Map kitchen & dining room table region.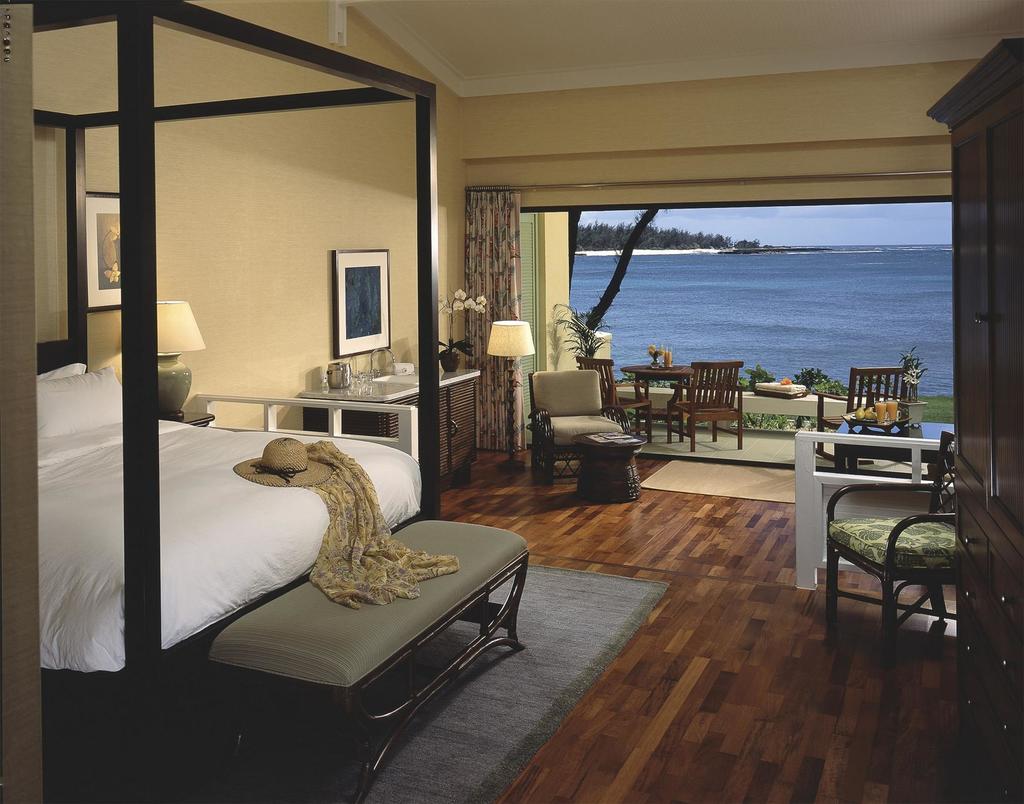
Mapped to detection(579, 354, 744, 456).
